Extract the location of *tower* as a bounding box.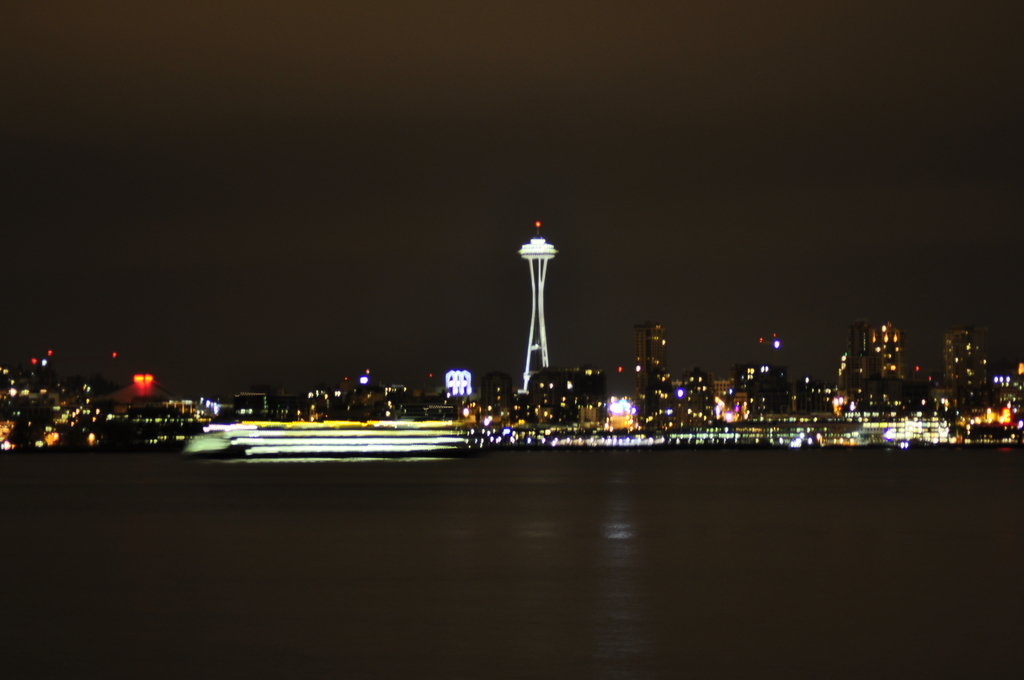
{"left": 943, "top": 327, "right": 991, "bottom": 395}.
